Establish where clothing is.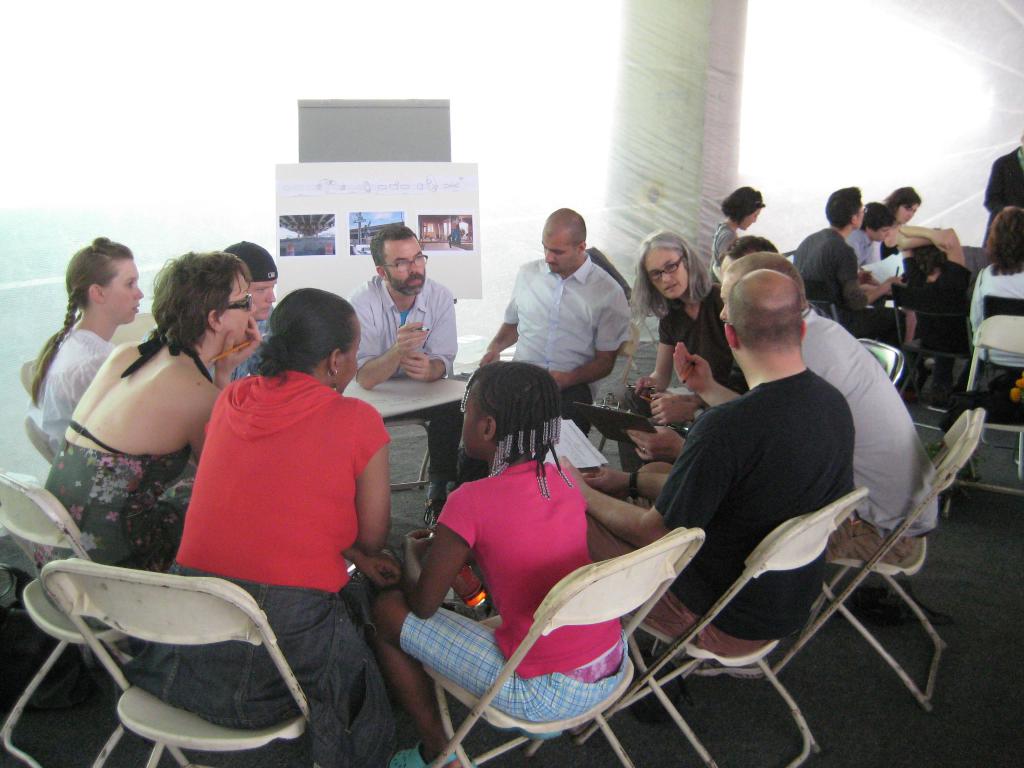
Established at left=33, top=412, right=191, bottom=570.
